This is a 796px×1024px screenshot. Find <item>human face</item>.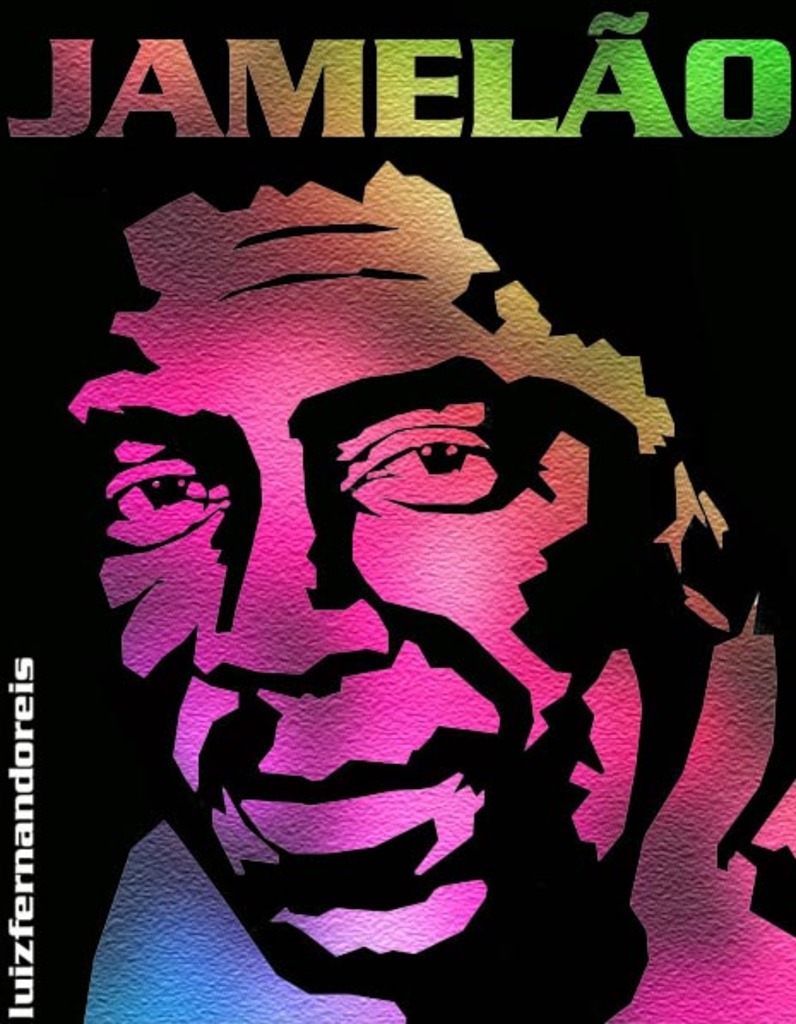
Bounding box: [101,142,734,1017].
